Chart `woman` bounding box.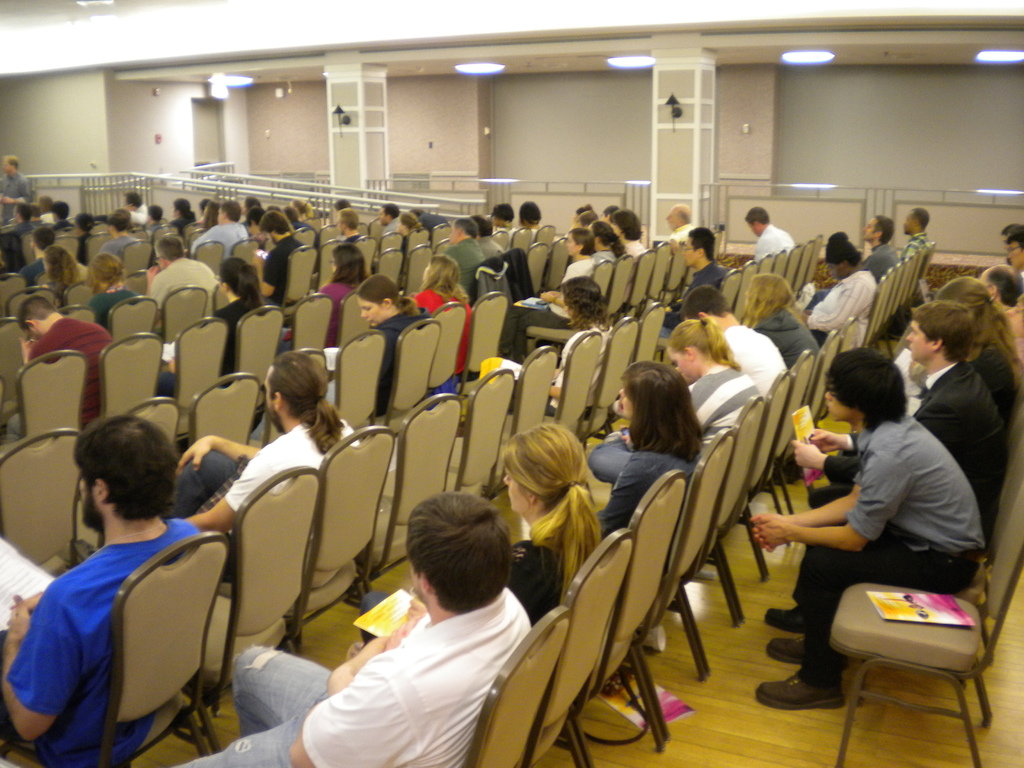
Charted: (x1=280, y1=244, x2=369, y2=348).
